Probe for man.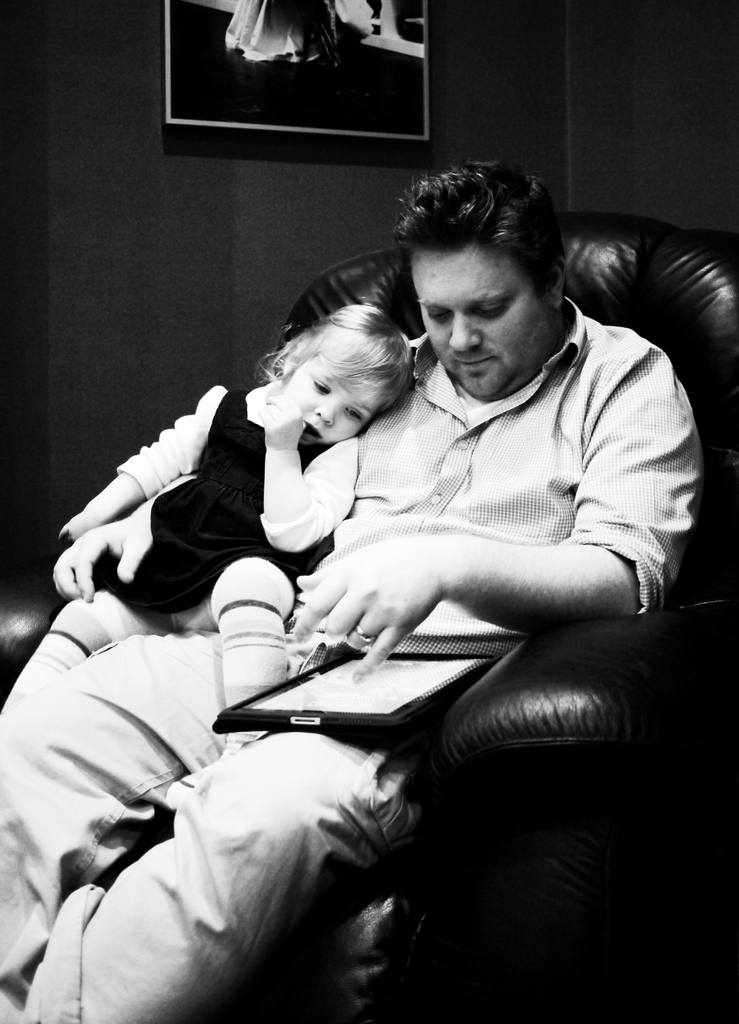
Probe result: [80, 182, 694, 1002].
